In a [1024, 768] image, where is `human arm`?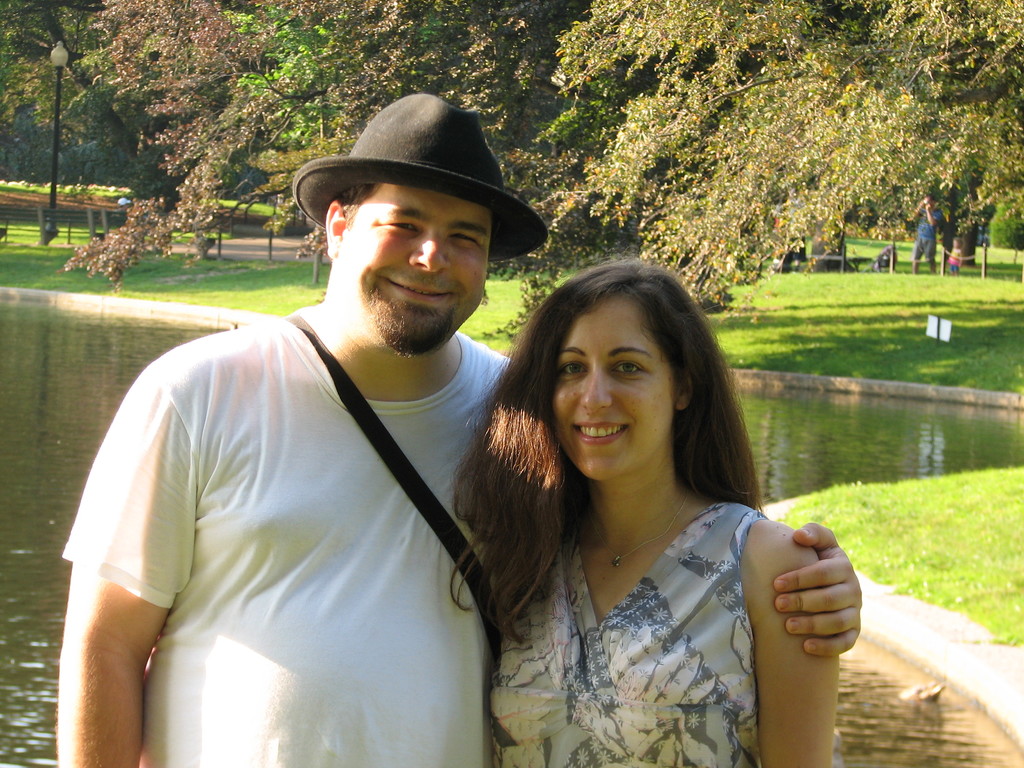
Rect(752, 508, 831, 767).
